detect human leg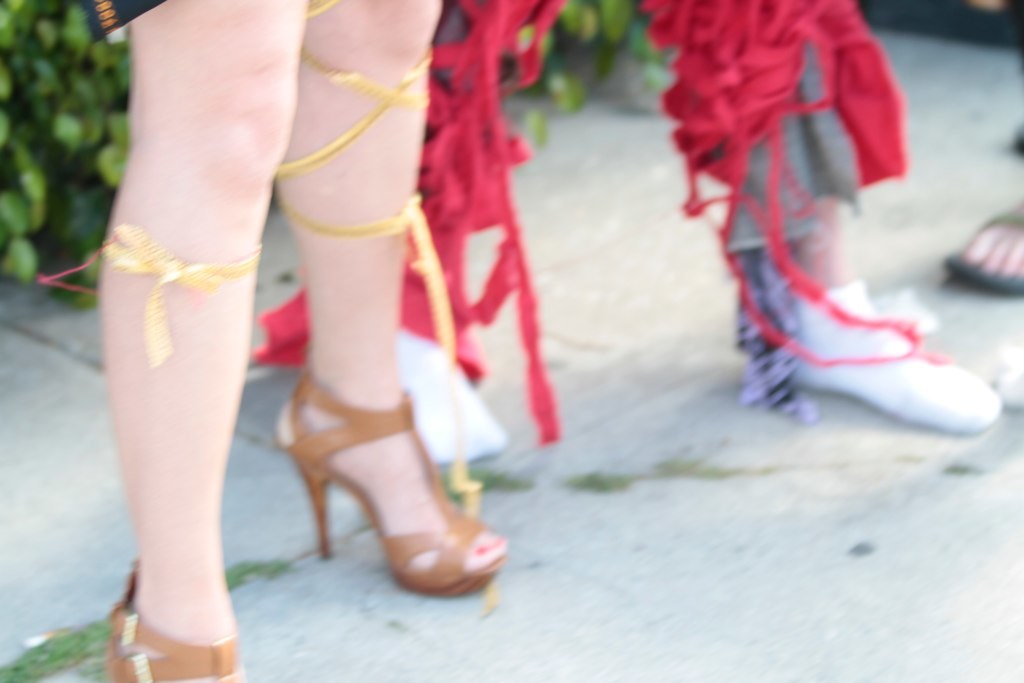
97,0,310,682
